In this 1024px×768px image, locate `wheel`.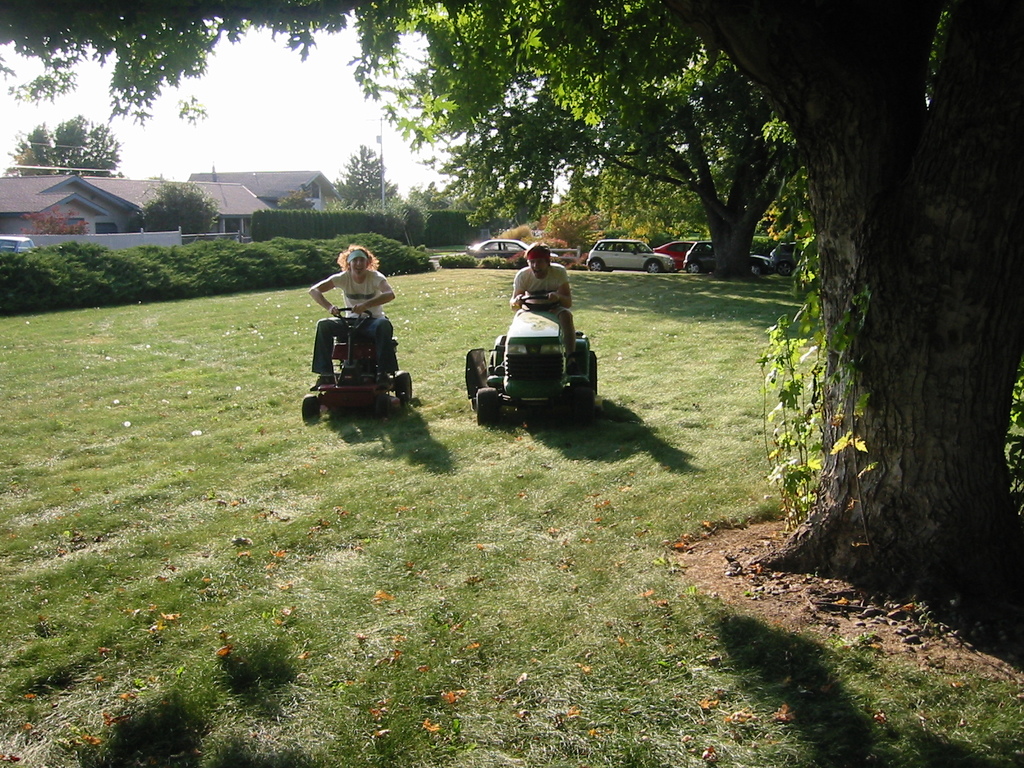
Bounding box: 685:260:701:272.
